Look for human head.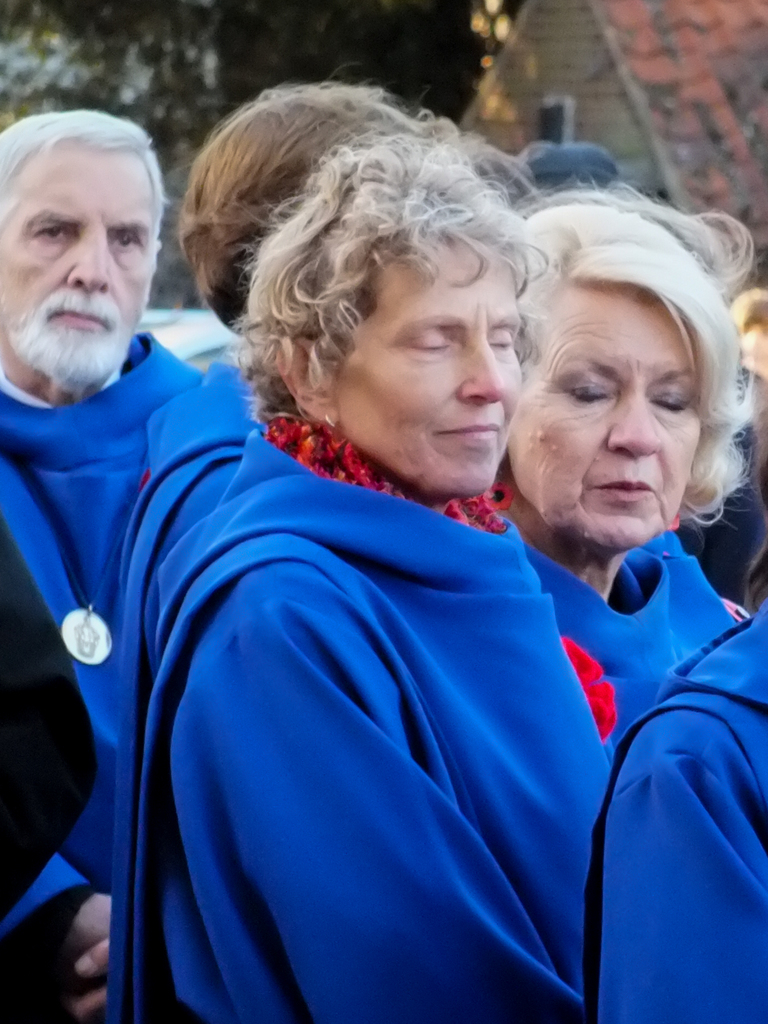
Found: 506,186,758,554.
